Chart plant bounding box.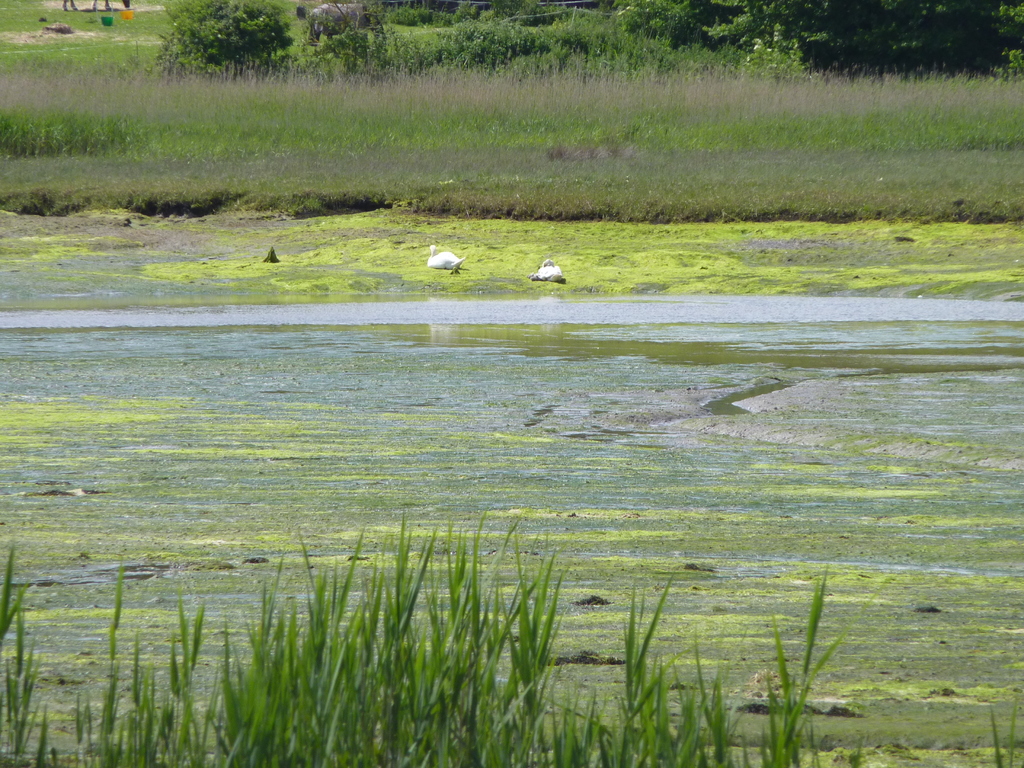
Charted: pyautogui.locateOnScreen(0, 0, 164, 60).
